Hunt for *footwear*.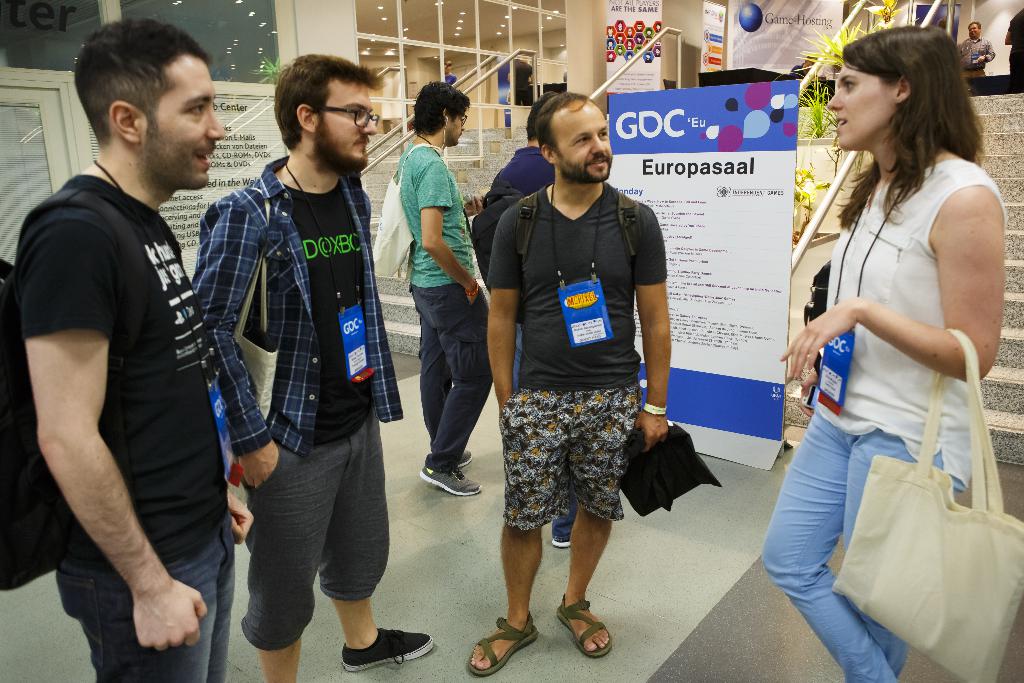
Hunted down at (417,468,484,497).
